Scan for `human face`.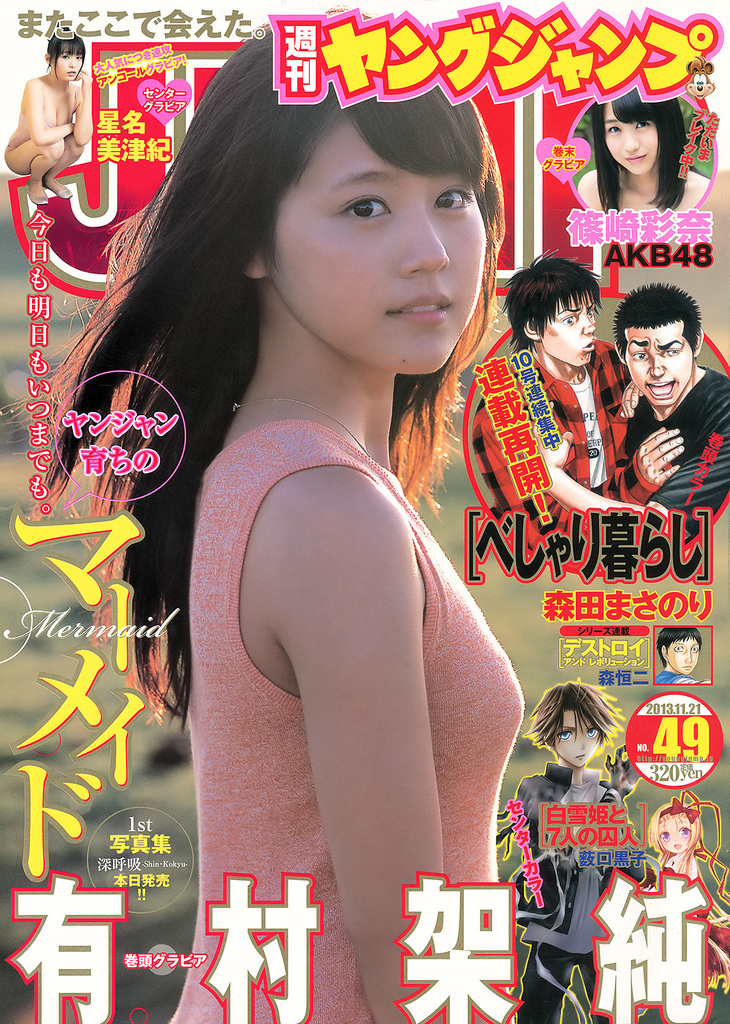
Scan result: <bbox>669, 641, 695, 671</bbox>.
